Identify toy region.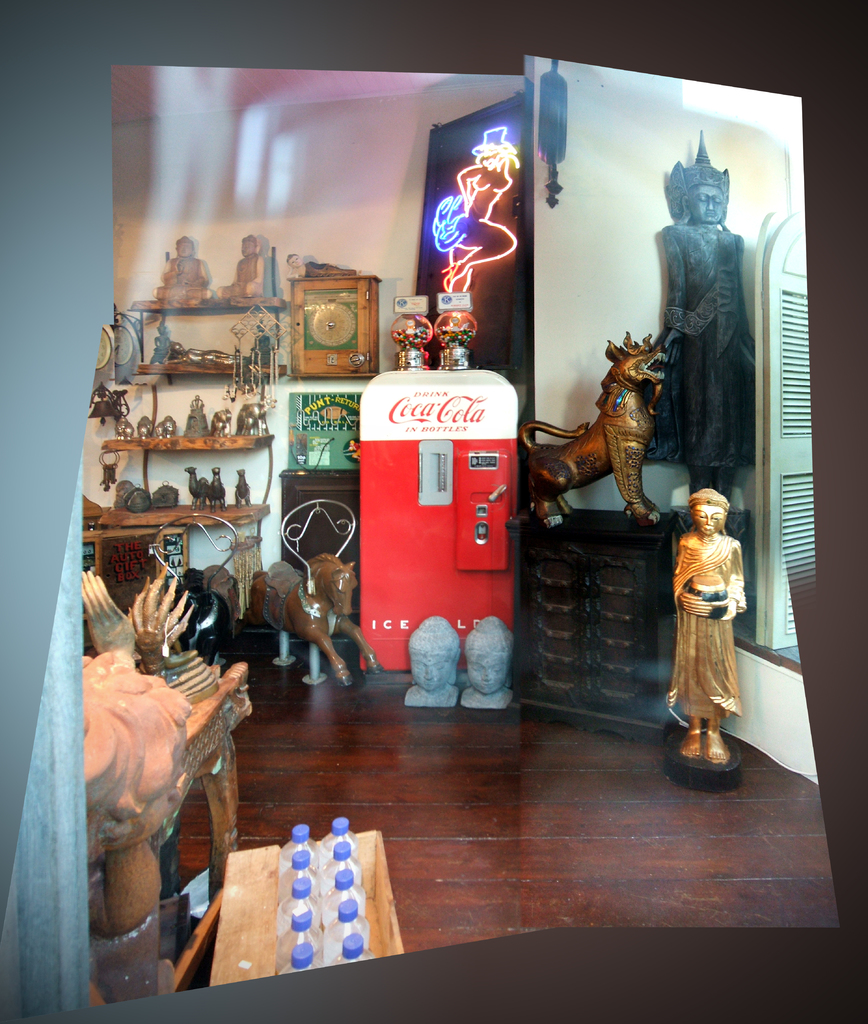
Region: bbox(248, 385, 383, 468).
